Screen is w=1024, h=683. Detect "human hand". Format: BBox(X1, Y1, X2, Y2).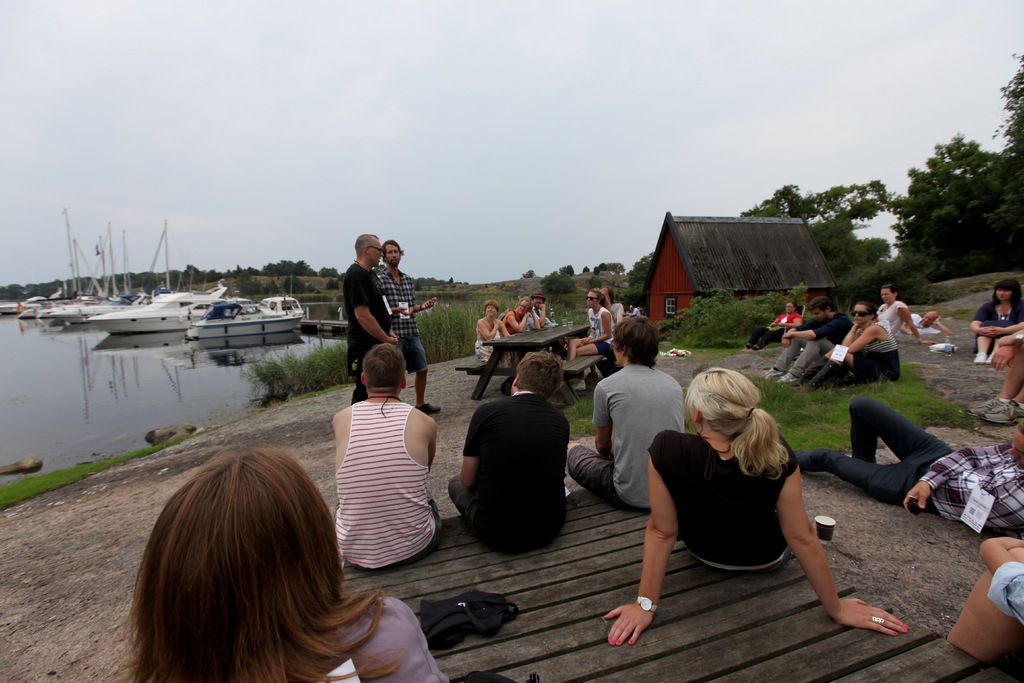
BBox(776, 320, 783, 328).
